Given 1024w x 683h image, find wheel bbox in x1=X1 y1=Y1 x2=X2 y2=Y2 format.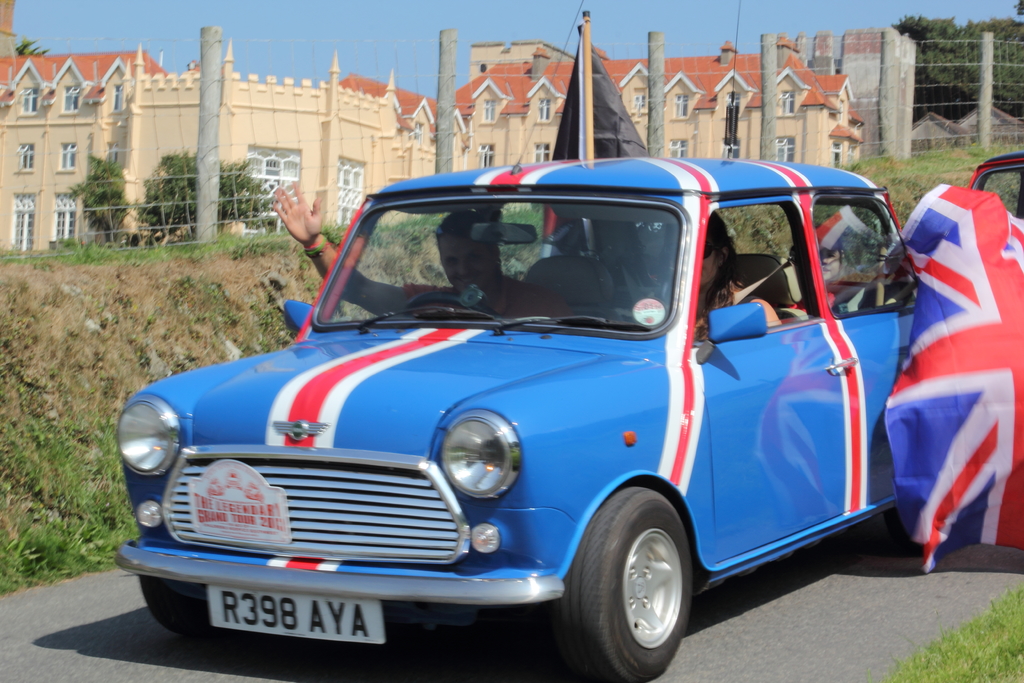
x1=136 y1=567 x2=216 y2=629.
